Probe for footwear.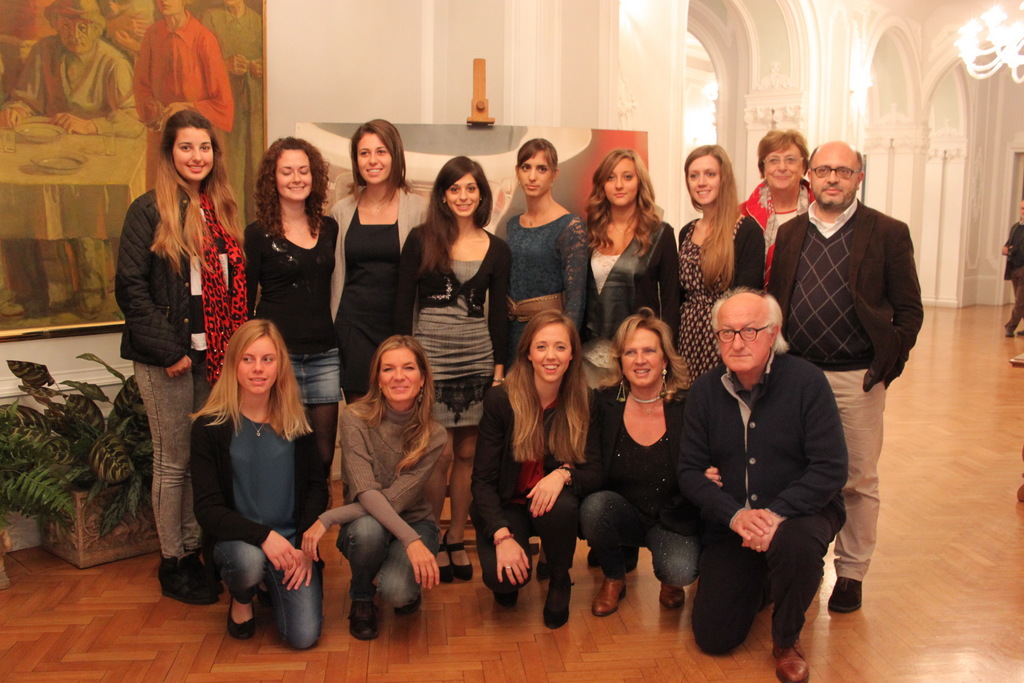
Probe result: locate(541, 576, 576, 635).
